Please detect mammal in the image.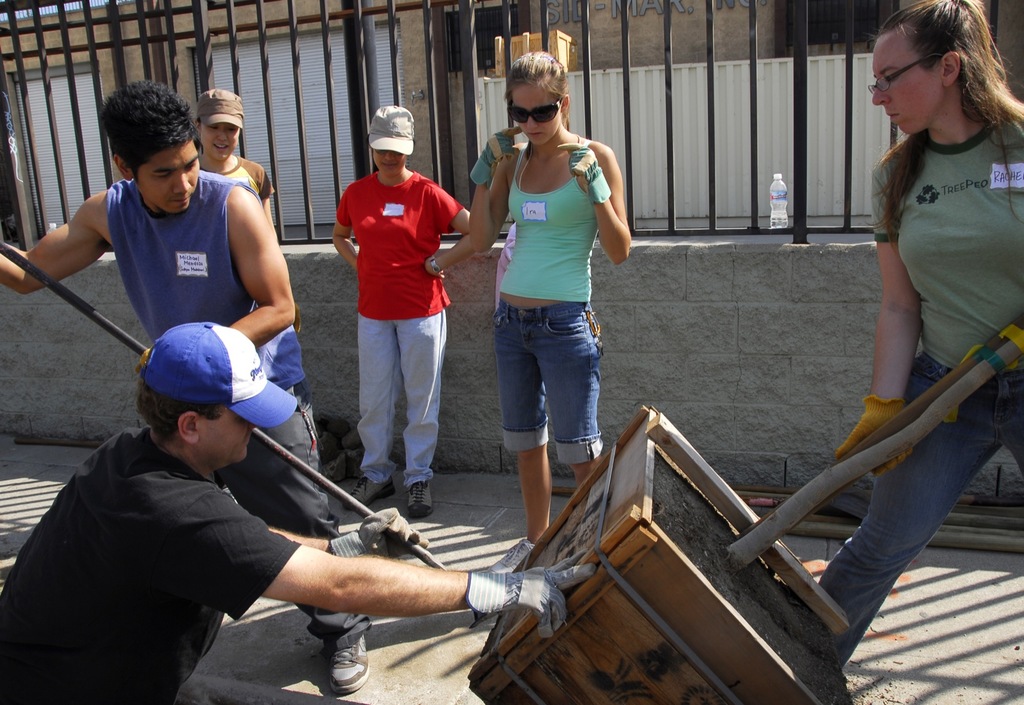
select_region(810, 0, 1023, 669).
